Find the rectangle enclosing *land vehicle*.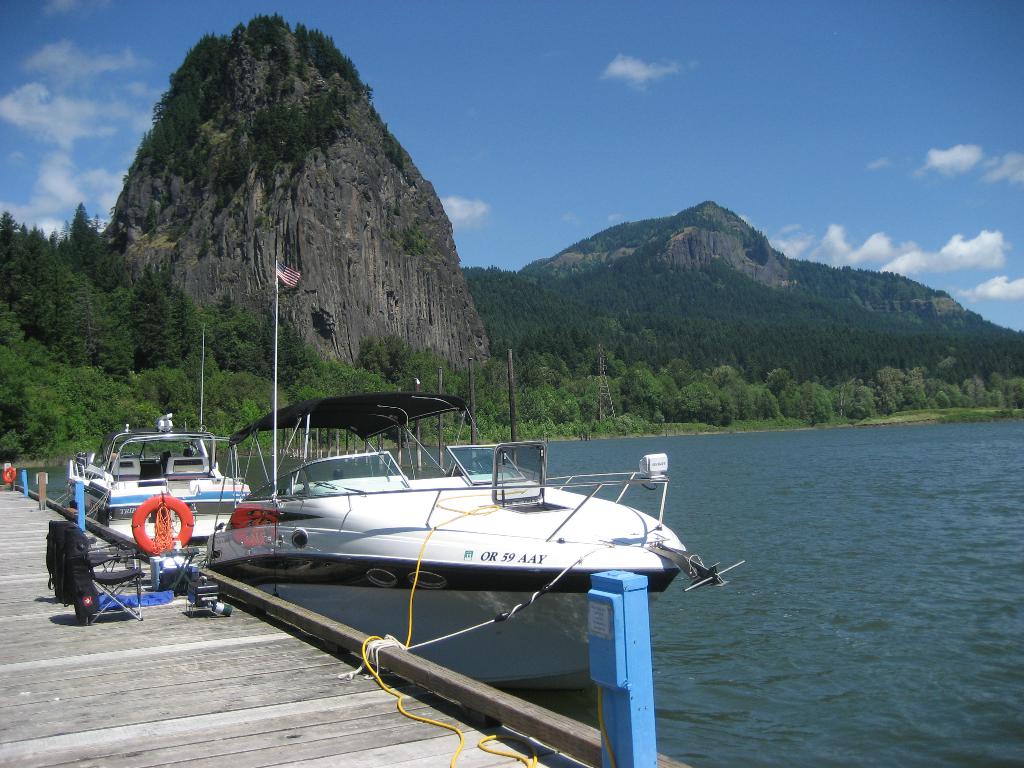
crop(64, 427, 246, 575).
